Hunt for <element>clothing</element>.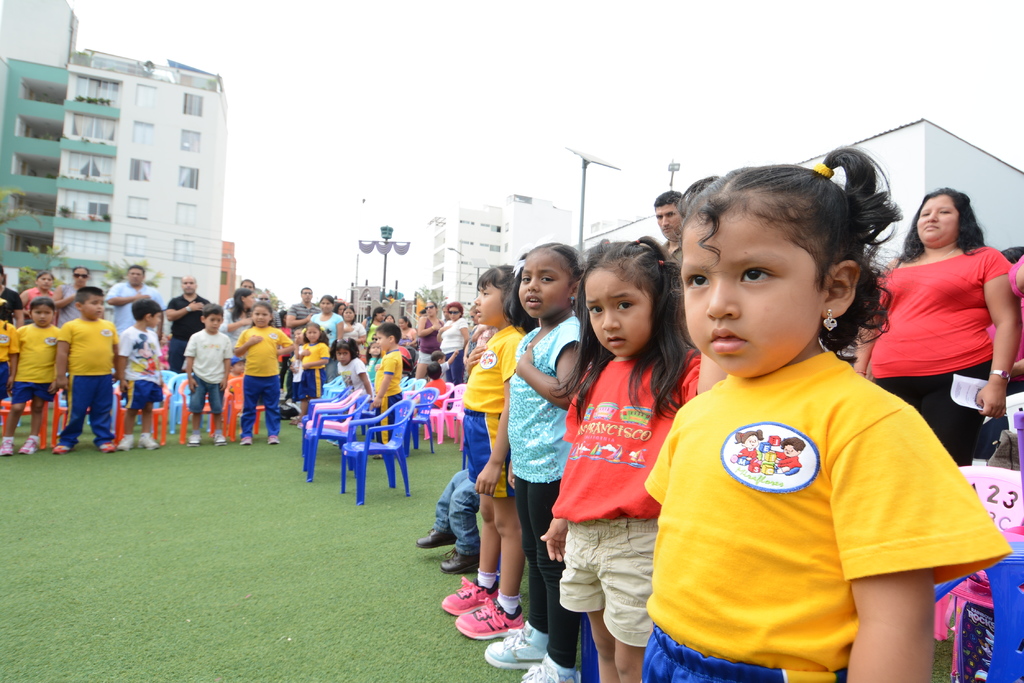
Hunted down at (left=278, top=321, right=293, bottom=390).
